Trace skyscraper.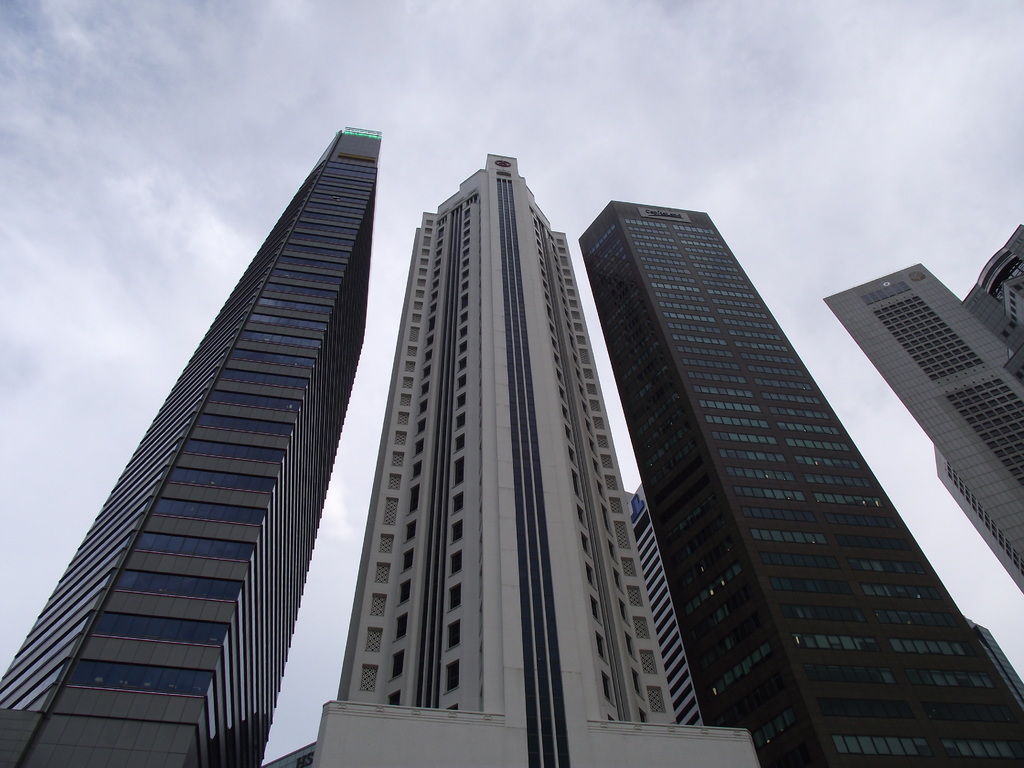
Traced to crop(326, 147, 748, 767).
